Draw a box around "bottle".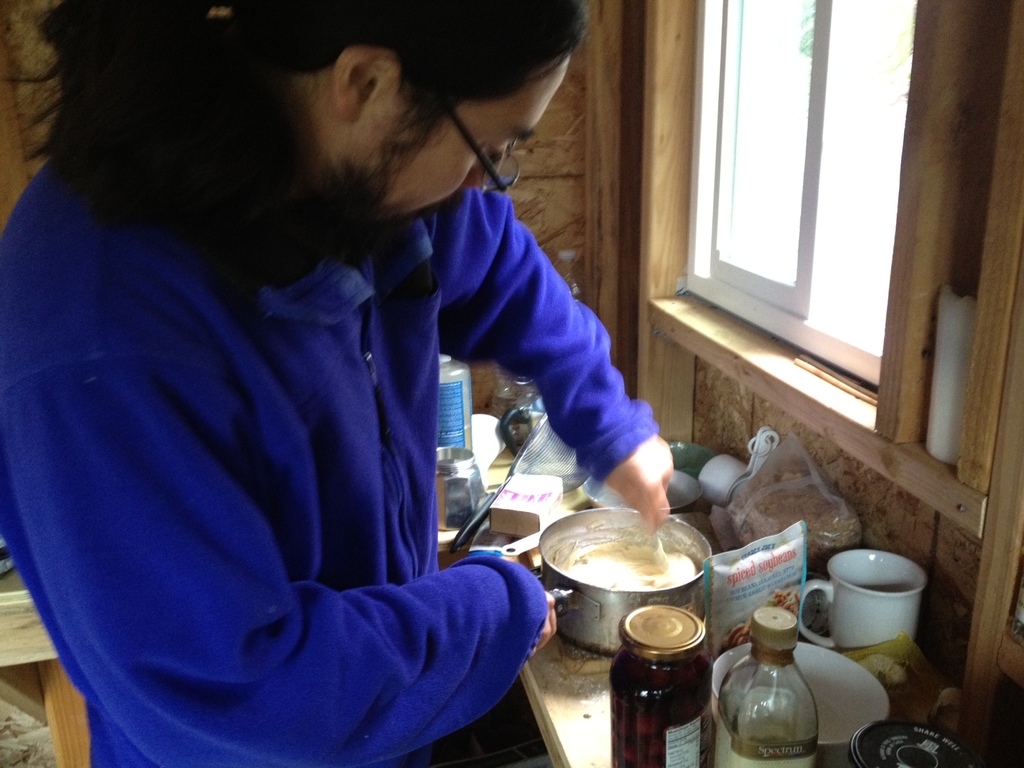
left=719, top=609, right=817, bottom=767.
